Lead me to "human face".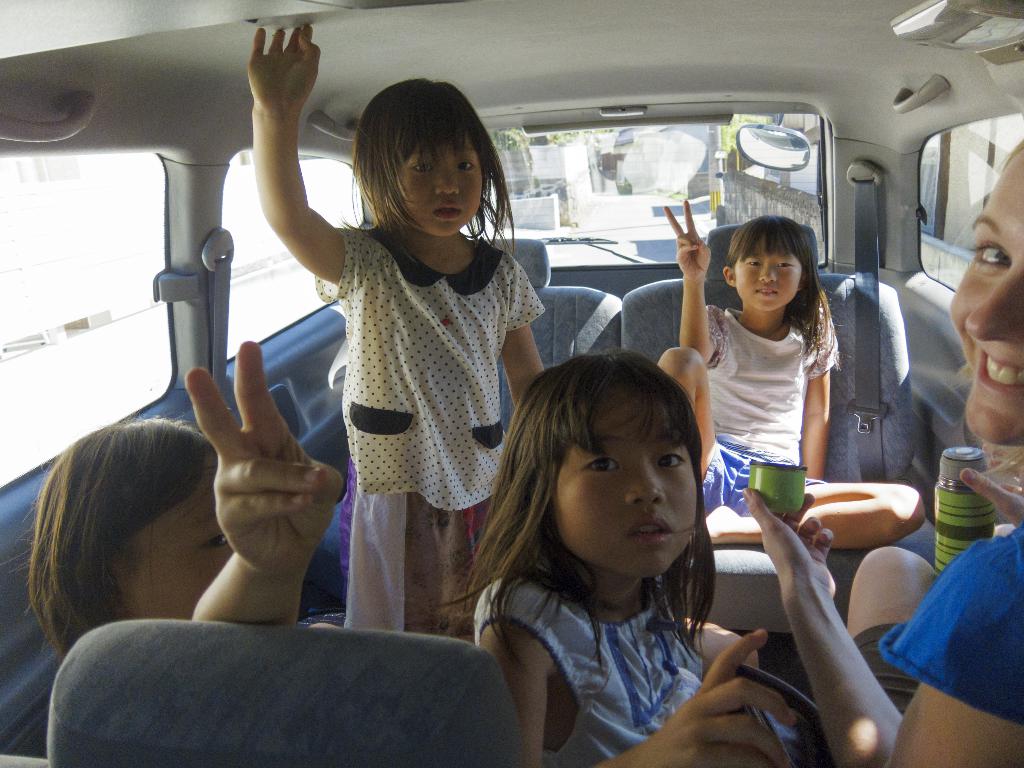
Lead to region(551, 404, 698, 579).
